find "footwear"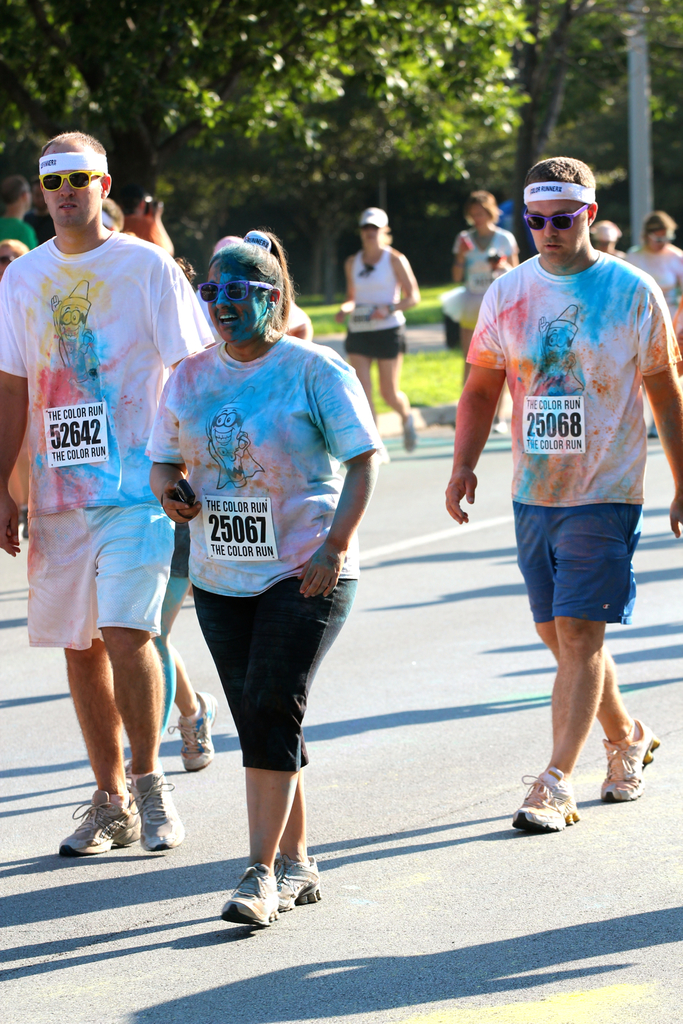
<bbox>128, 769, 186, 848</bbox>
